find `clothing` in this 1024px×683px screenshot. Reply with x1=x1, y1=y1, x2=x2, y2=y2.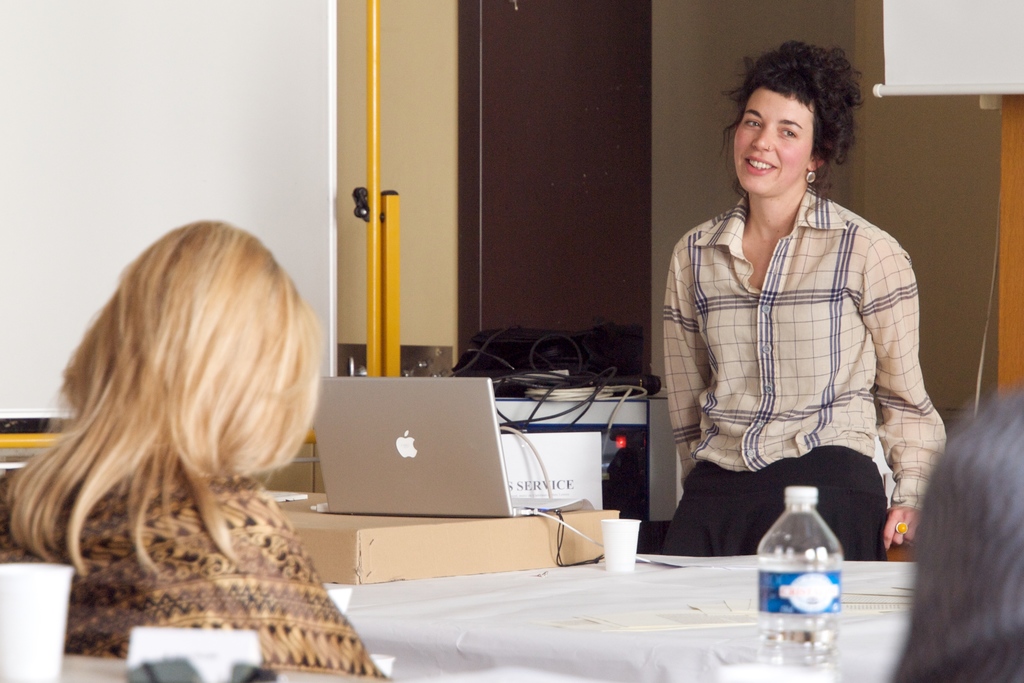
x1=0, y1=449, x2=391, y2=682.
